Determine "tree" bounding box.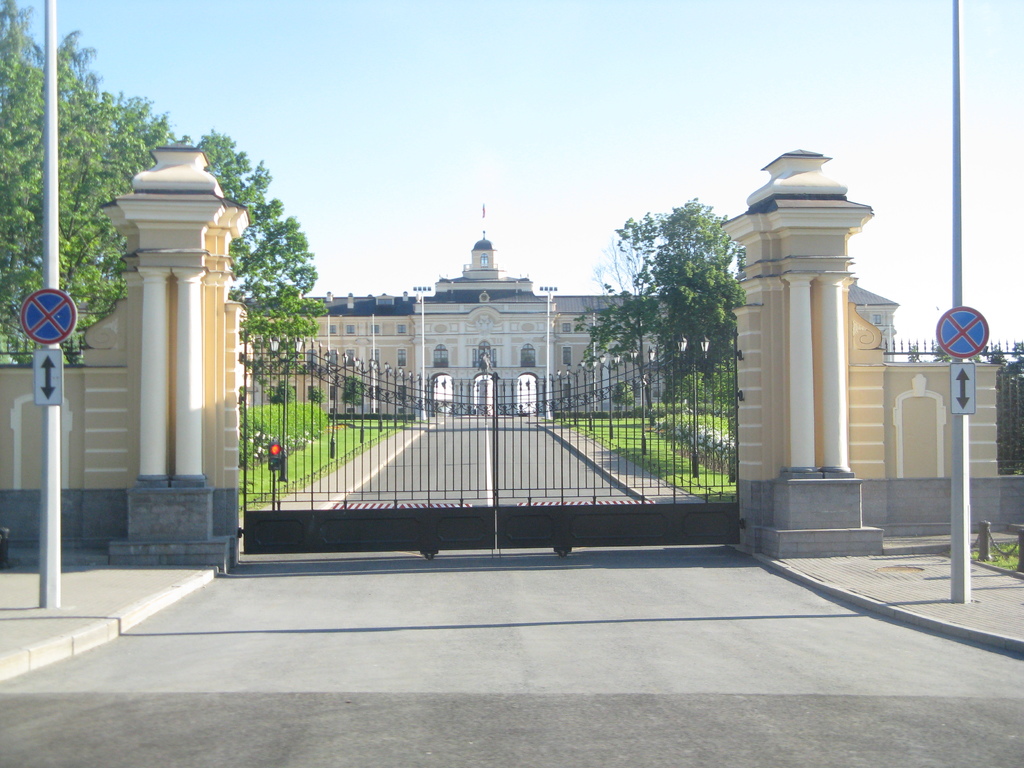
Determined: select_region(308, 366, 324, 407).
